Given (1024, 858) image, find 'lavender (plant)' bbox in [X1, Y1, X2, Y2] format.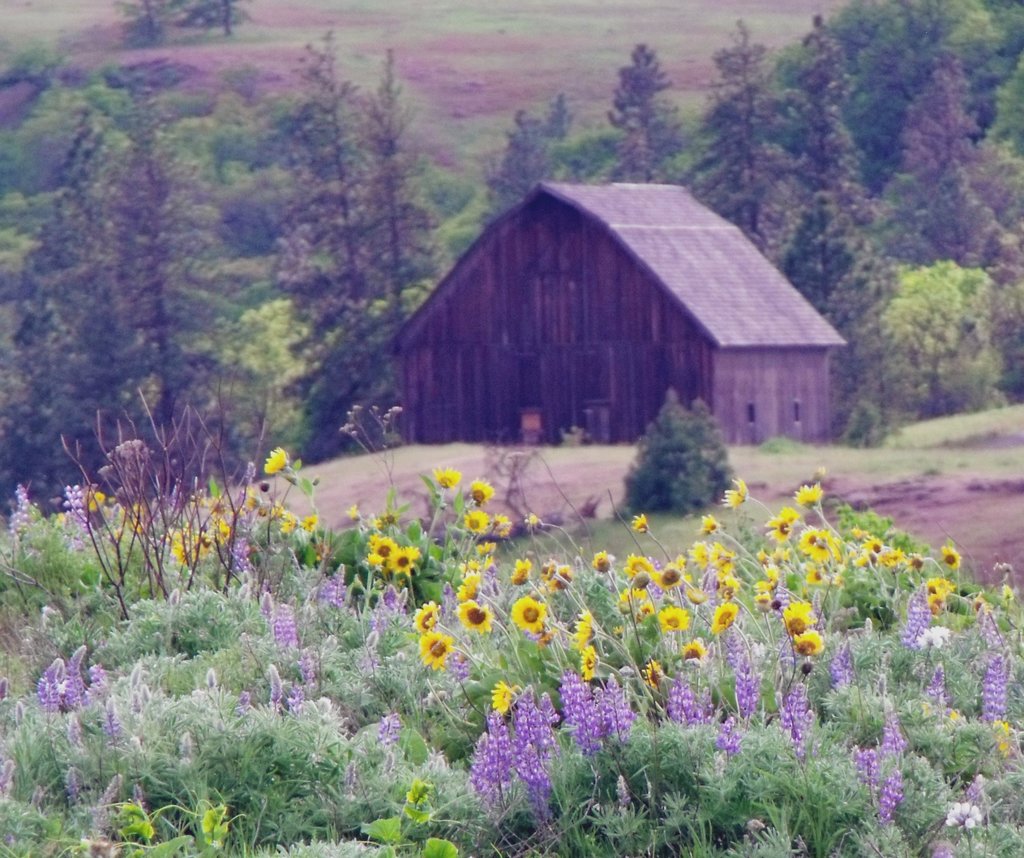
[830, 635, 858, 709].
